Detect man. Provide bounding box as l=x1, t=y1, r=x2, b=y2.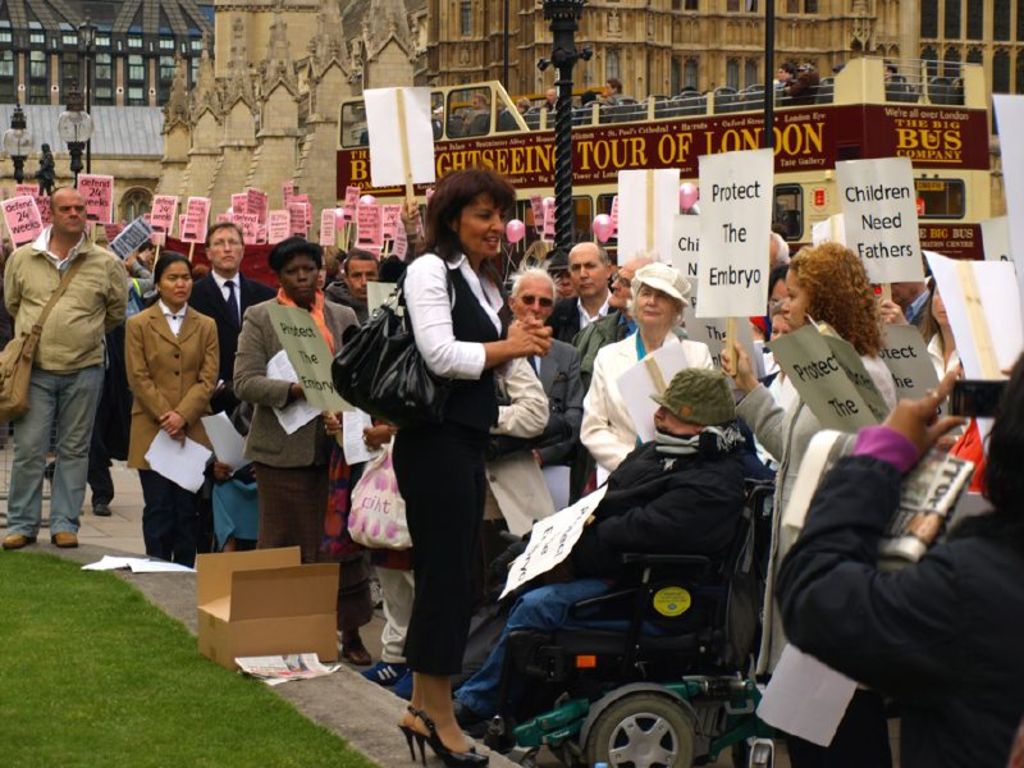
l=506, t=266, r=595, b=512.
